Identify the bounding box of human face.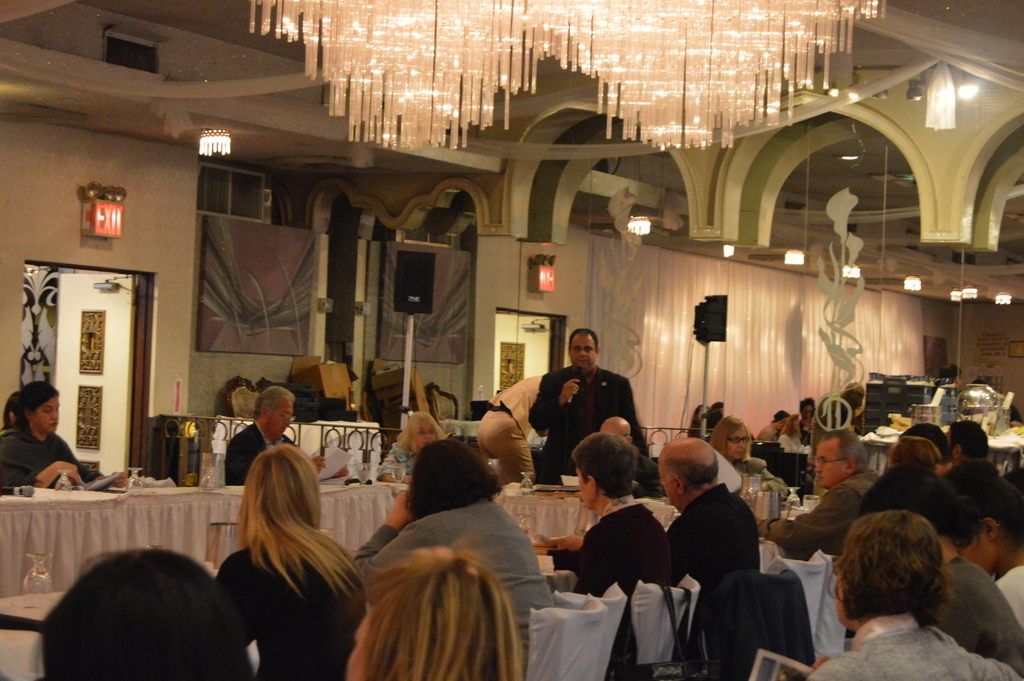
29/398/61/432.
